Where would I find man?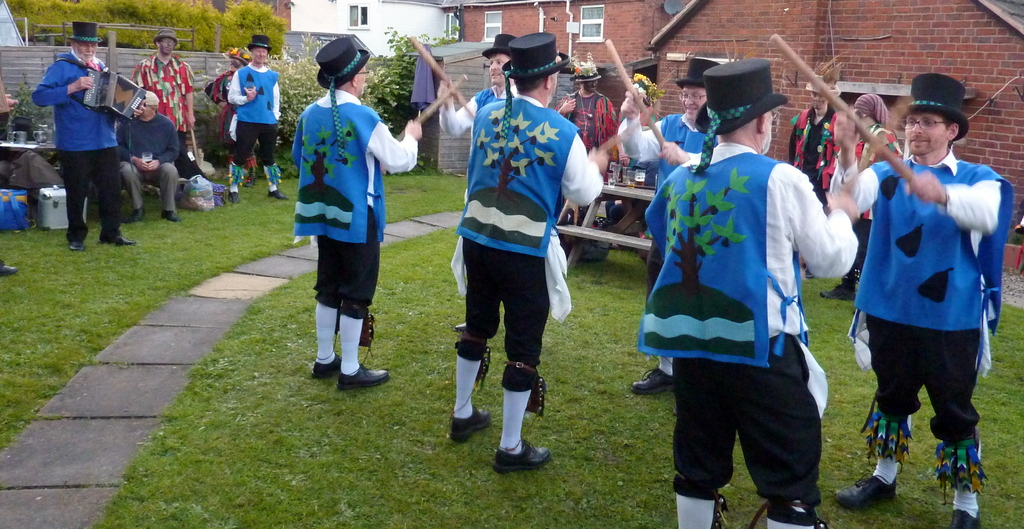
At 837,70,1011,528.
